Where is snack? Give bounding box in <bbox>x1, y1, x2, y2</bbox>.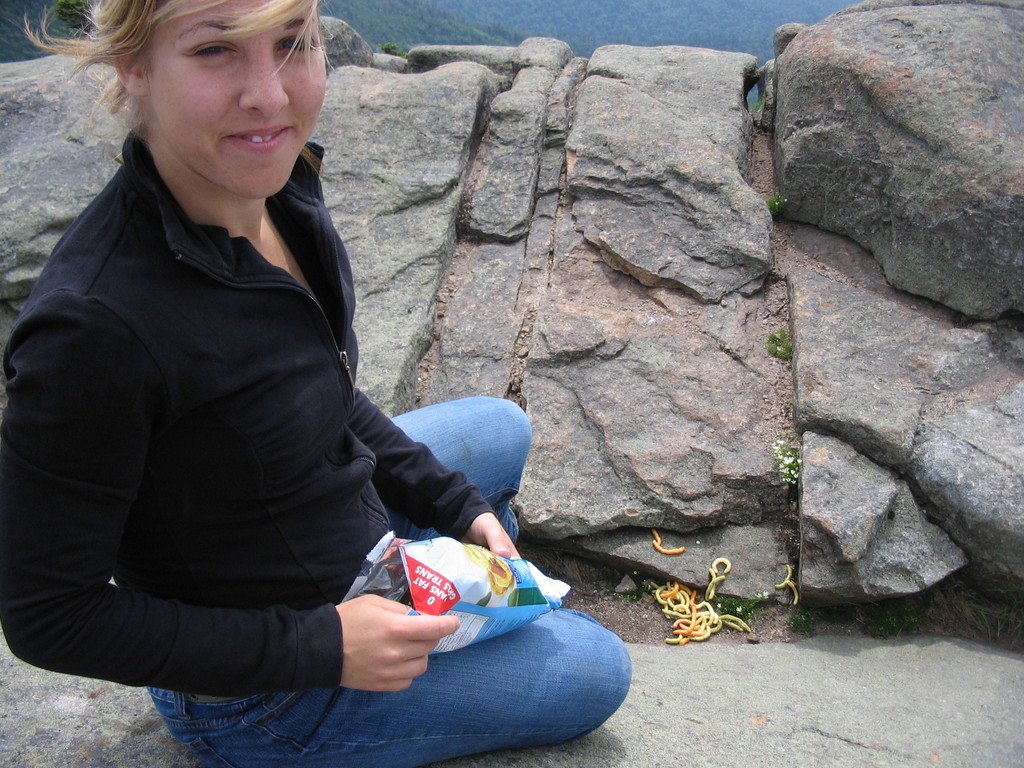
<bbox>342, 531, 570, 657</bbox>.
